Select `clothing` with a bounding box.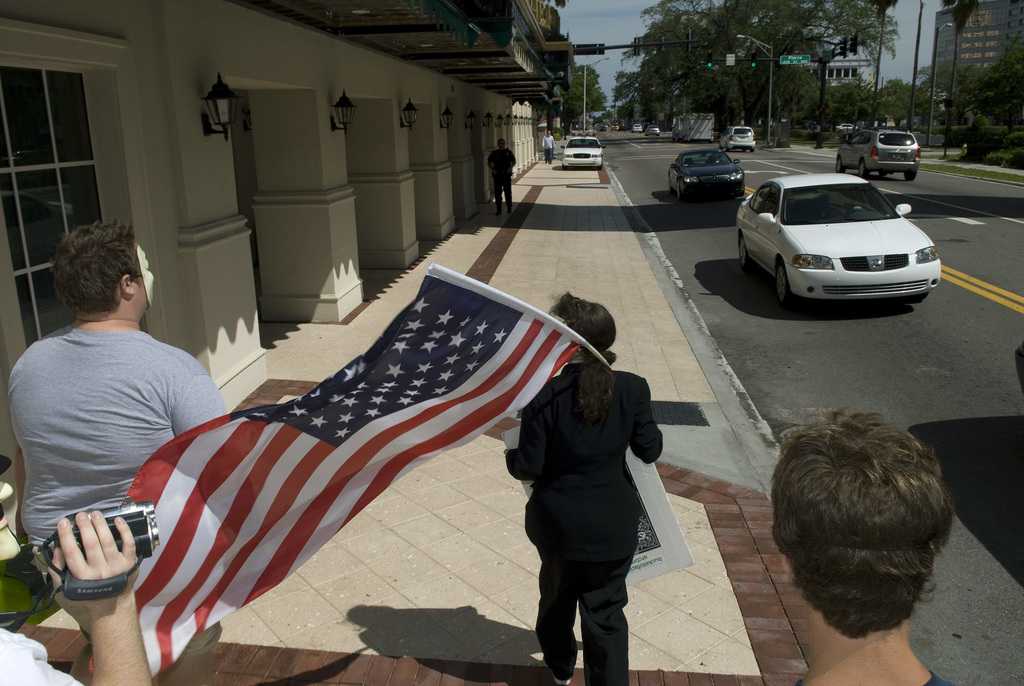
pyautogui.locateOnScreen(12, 327, 218, 546).
